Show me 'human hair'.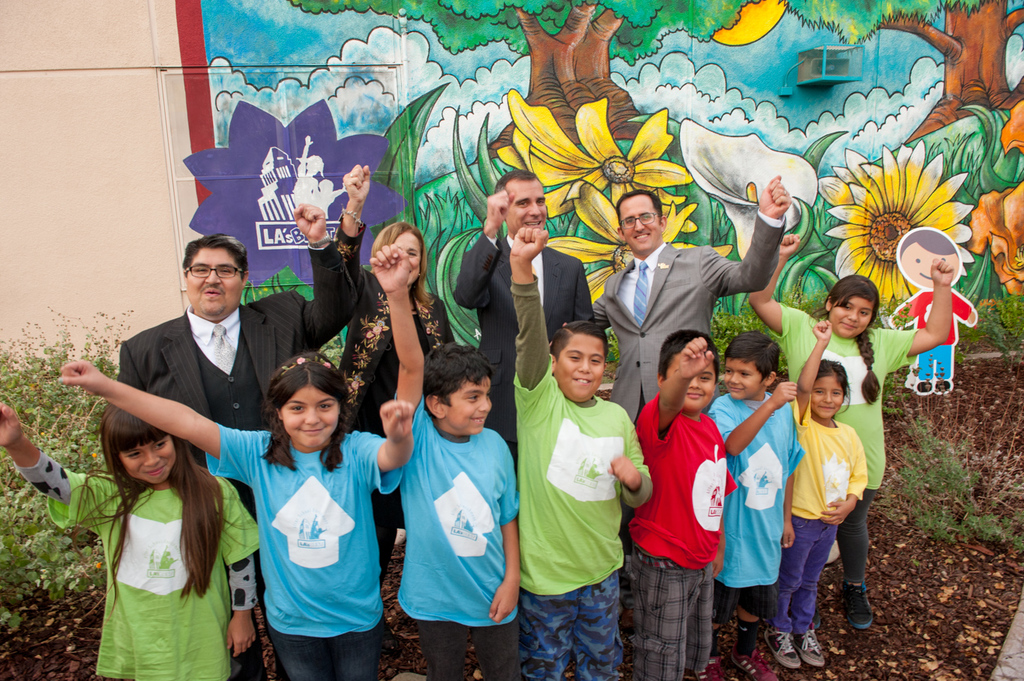
'human hair' is here: 369,221,436,308.
